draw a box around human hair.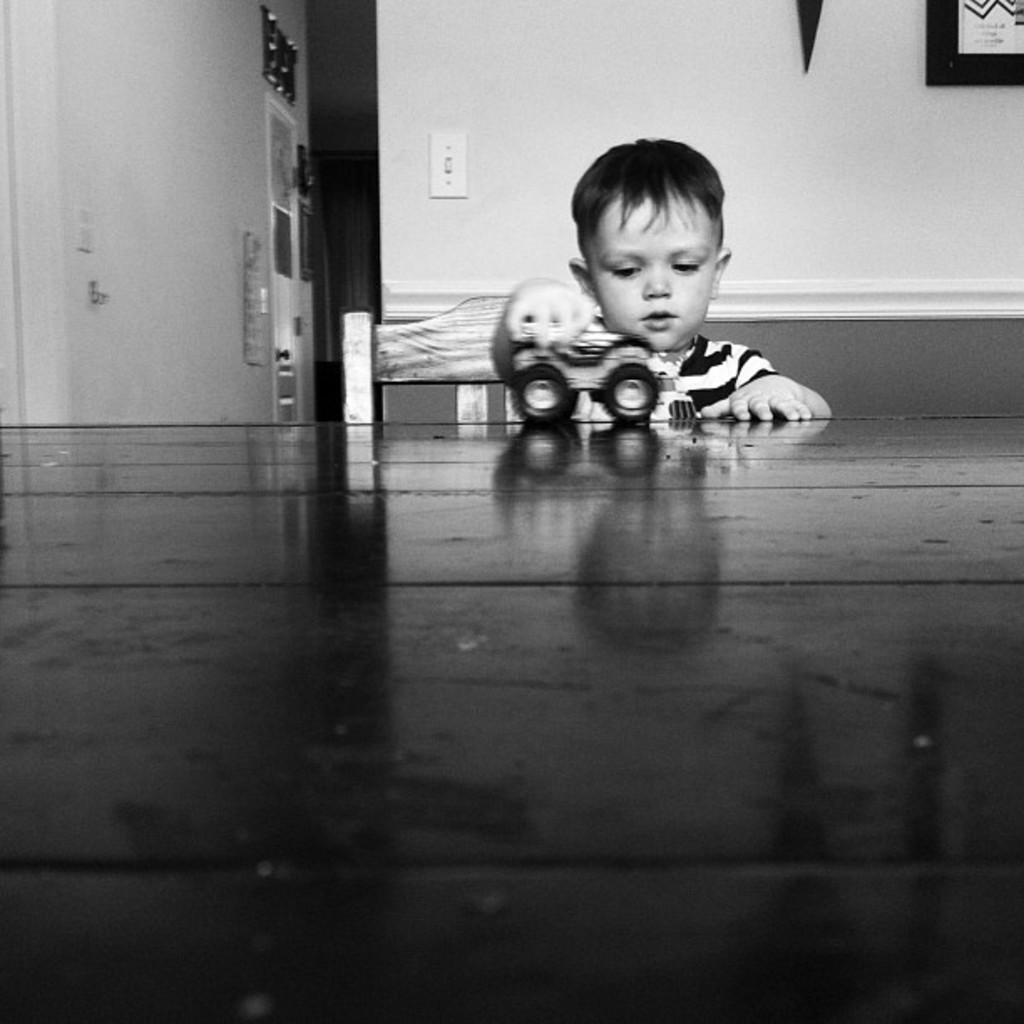
571 136 724 268.
